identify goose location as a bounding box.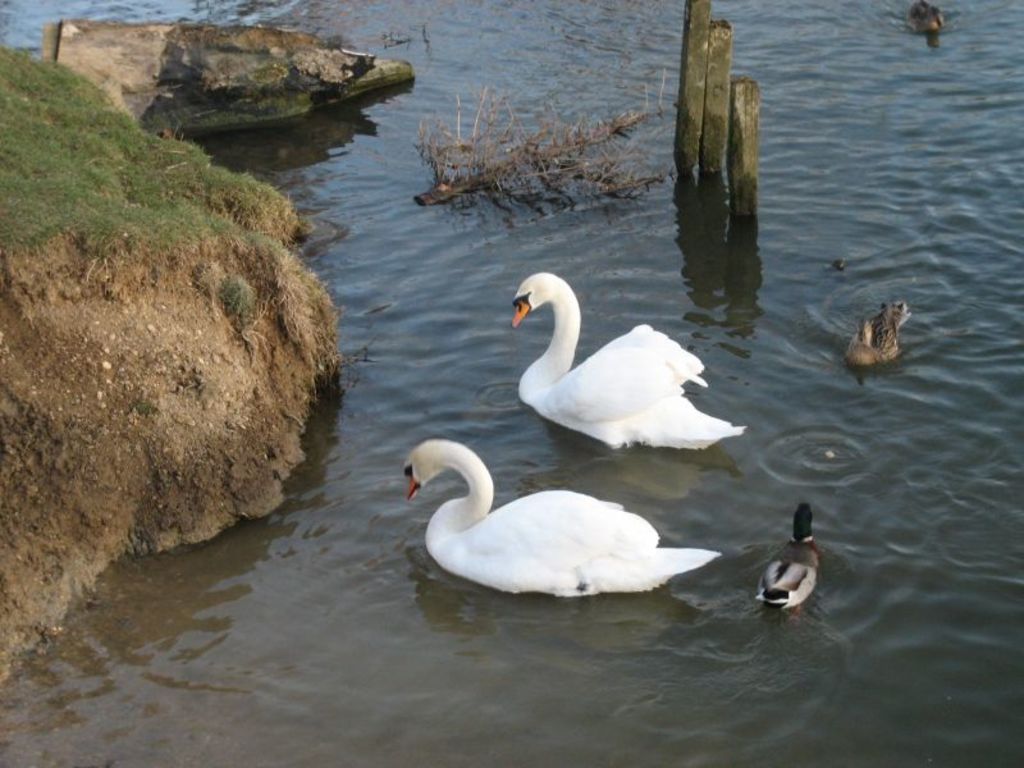
box(398, 439, 716, 602).
